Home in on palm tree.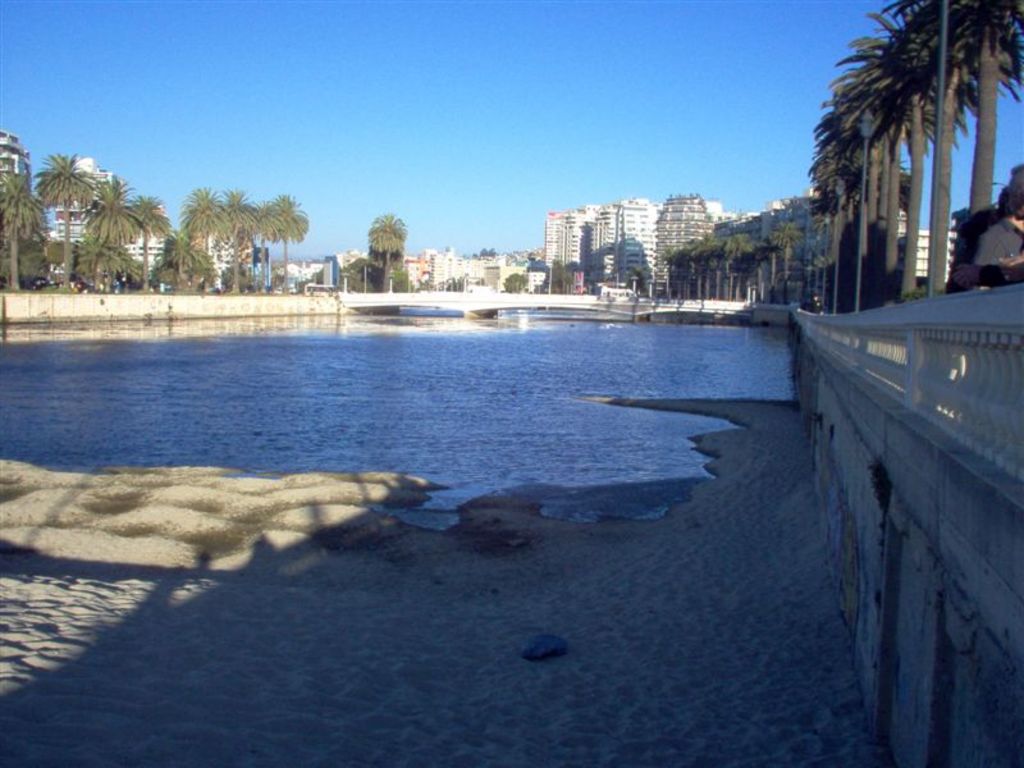
Homed in at (left=365, top=218, right=421, bottom=300).
